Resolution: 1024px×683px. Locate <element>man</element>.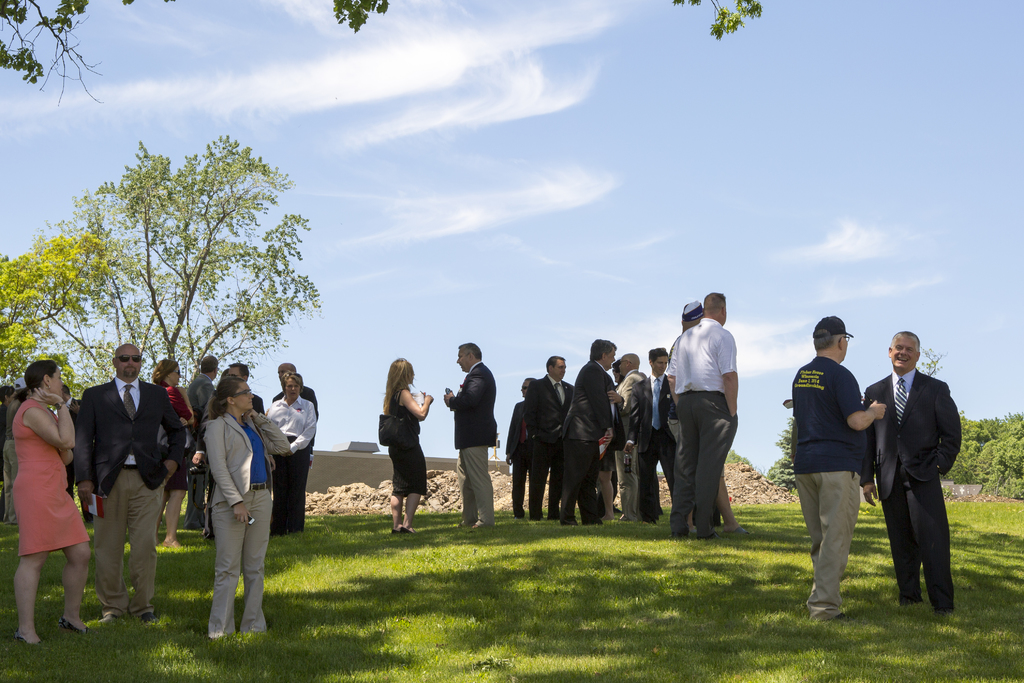
{"x1": 72, "y1": 341, "x2": 184, "y2": 621}.
